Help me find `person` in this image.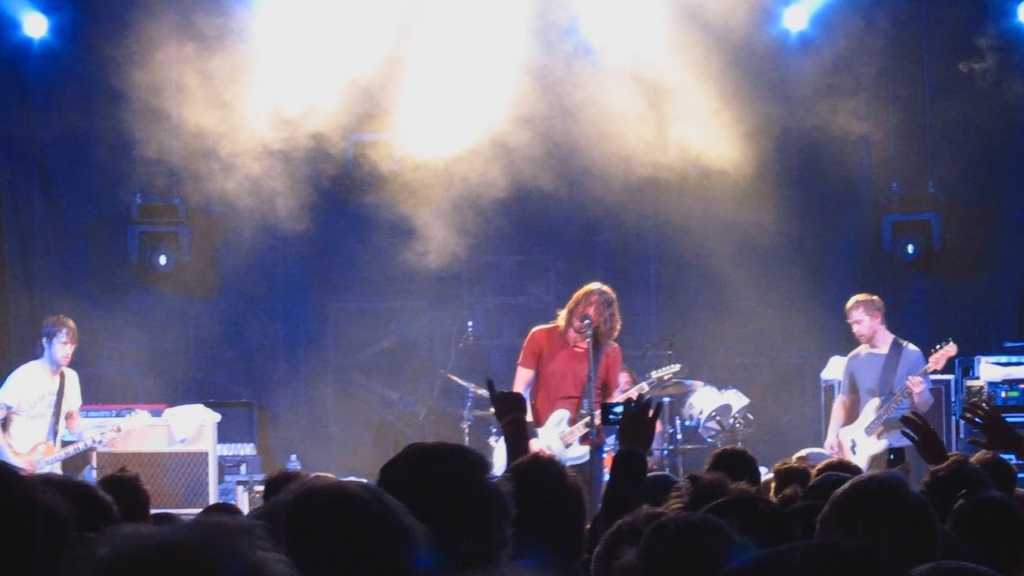
Found it: rect(823, 286, 938, 478).
